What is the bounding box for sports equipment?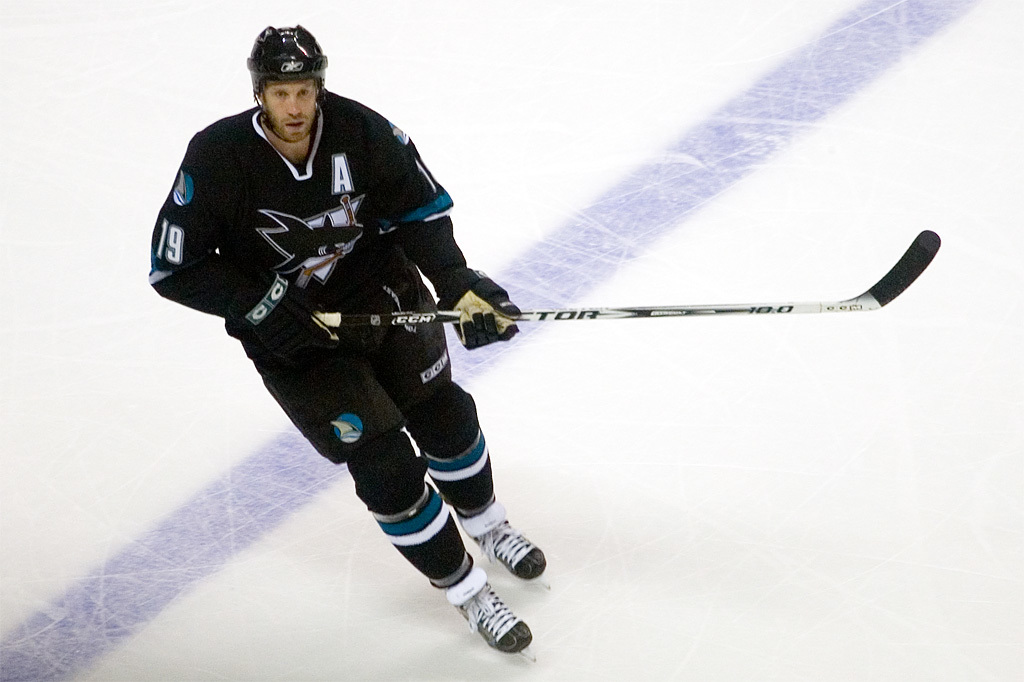
crop(427, 547, 542, 664).
